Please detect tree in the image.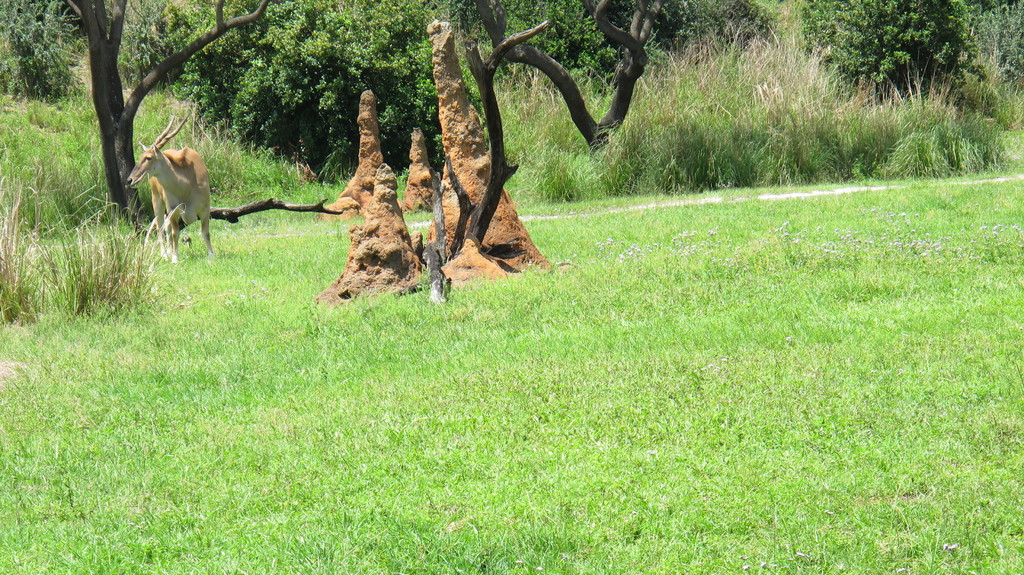
<bbox>799, 0, 995, 103</bbox>.
